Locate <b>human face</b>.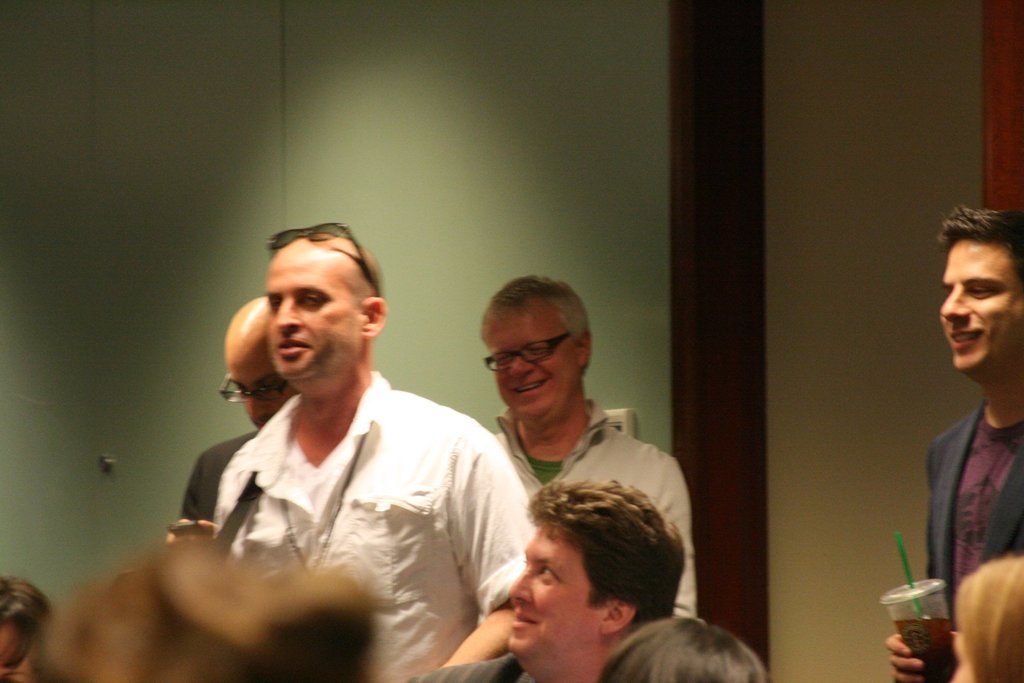
Bounding box: (left=938, top=240, right=1023, bottom=376).
